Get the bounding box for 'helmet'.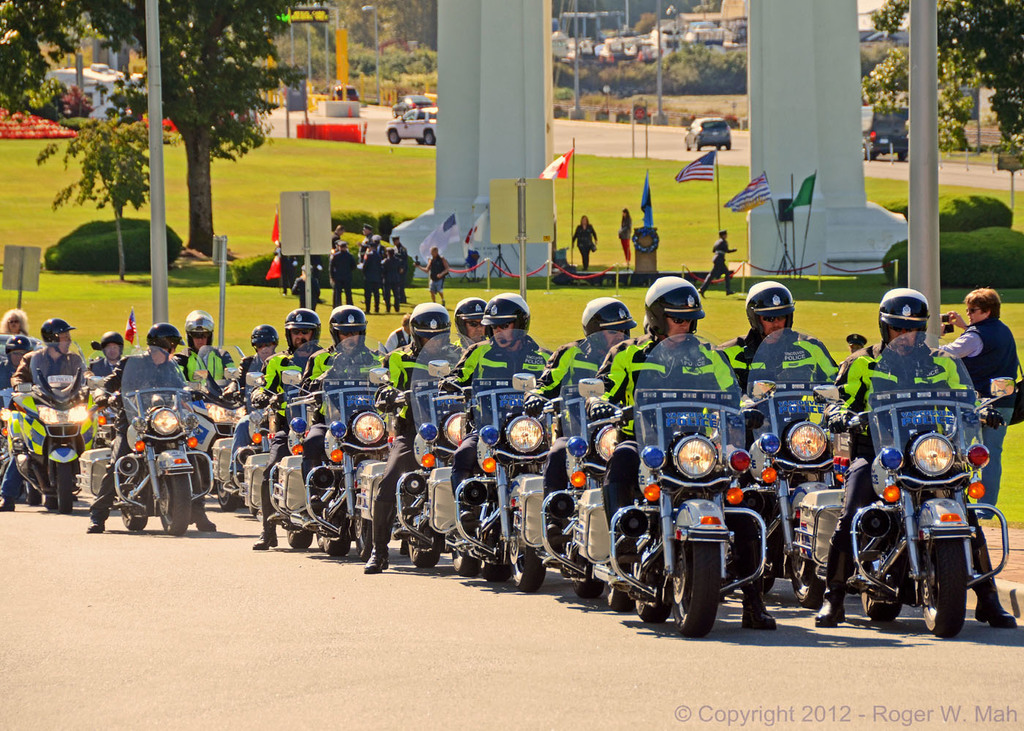
456, 295, 495, 346.
